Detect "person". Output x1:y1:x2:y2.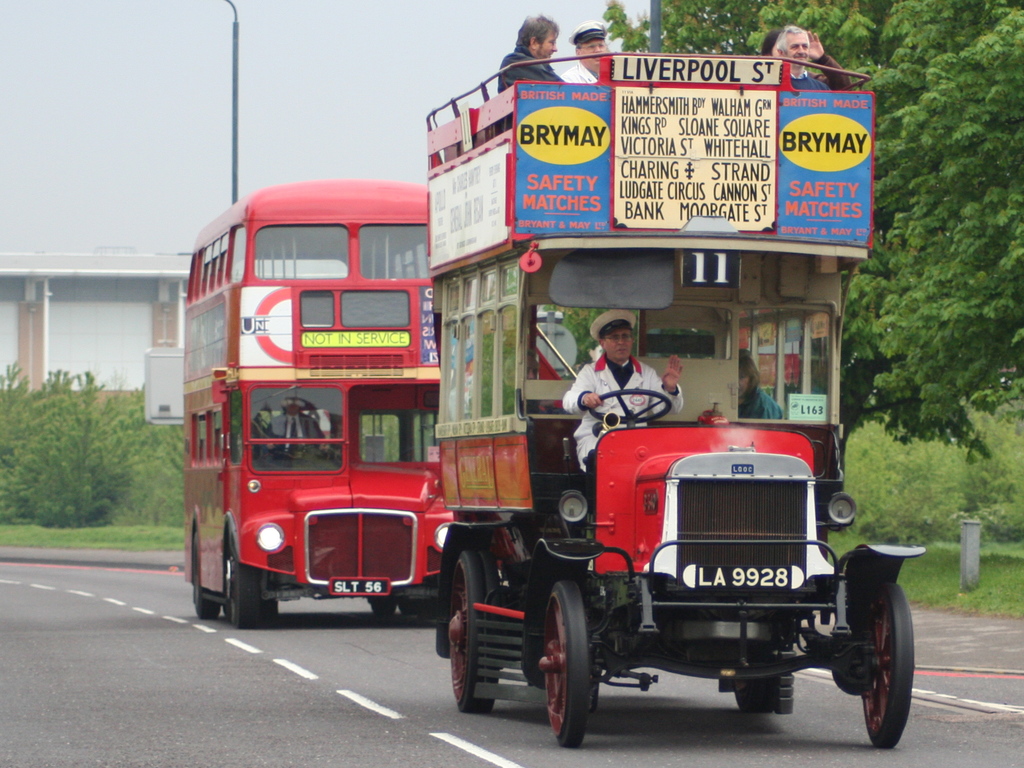
767:23:834:88.
